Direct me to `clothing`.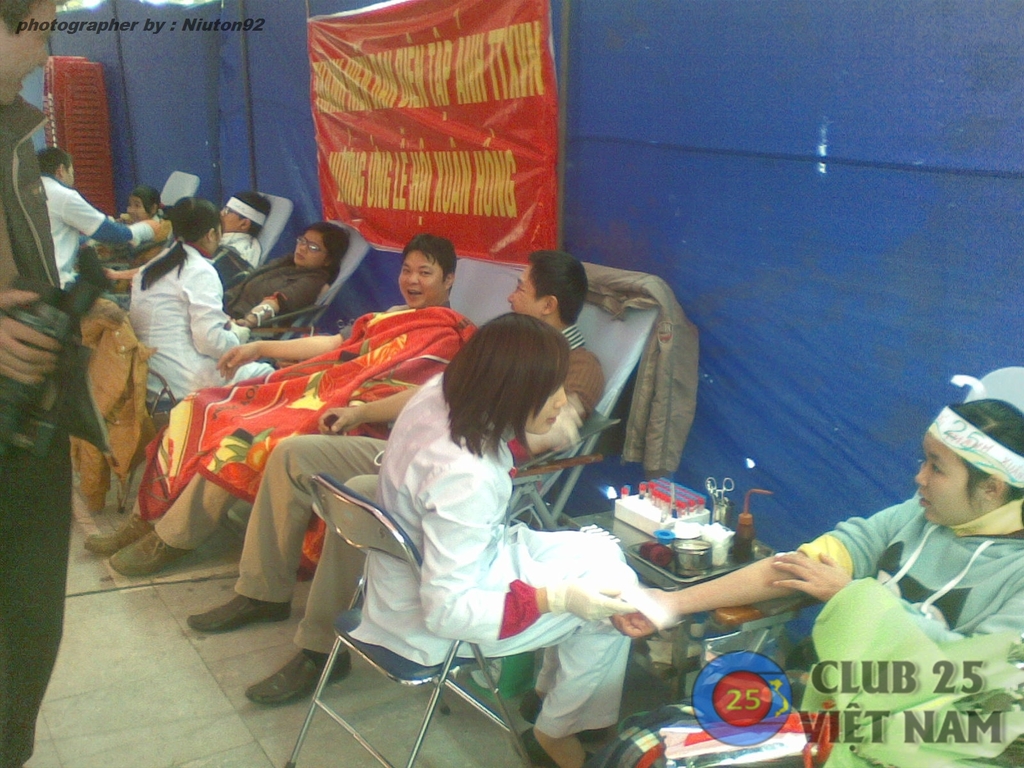
Direction: l=0, t=95, r=116, b=767.
